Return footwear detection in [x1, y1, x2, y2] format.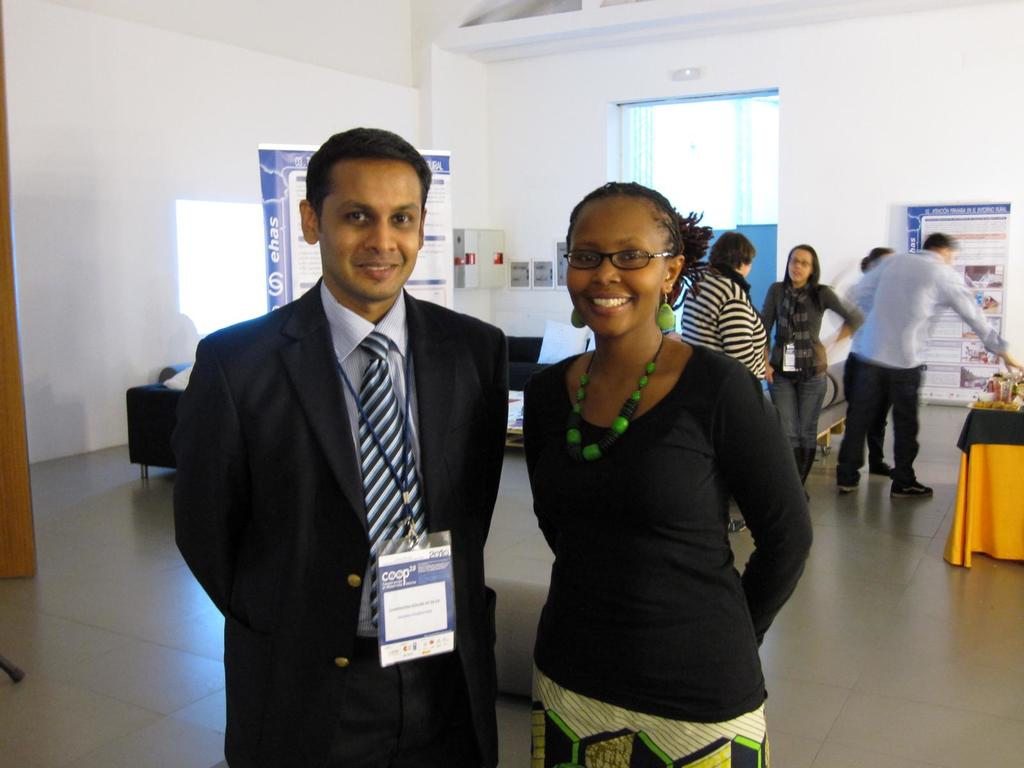
[892, 472, 932, 497].
